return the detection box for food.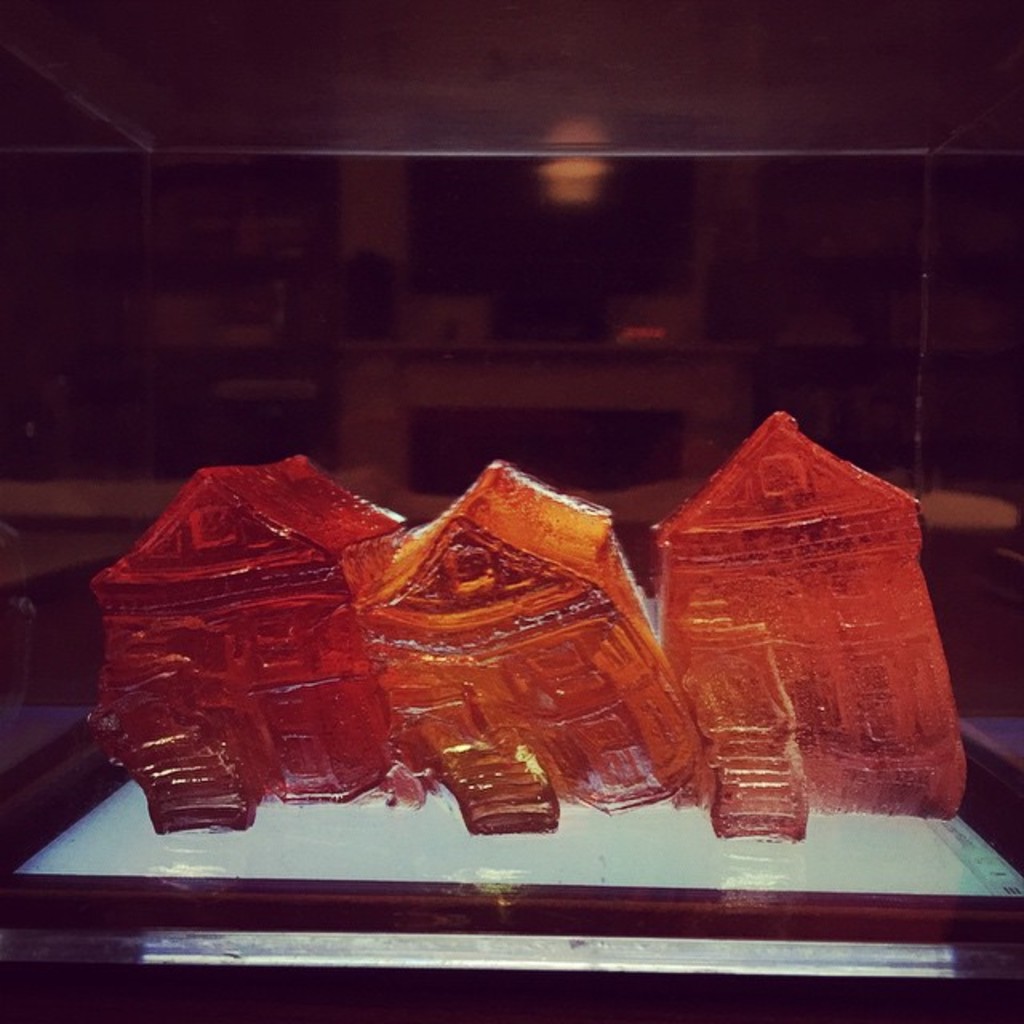
pyautogui.locateOnScreen(86, 467, 397, 822).
